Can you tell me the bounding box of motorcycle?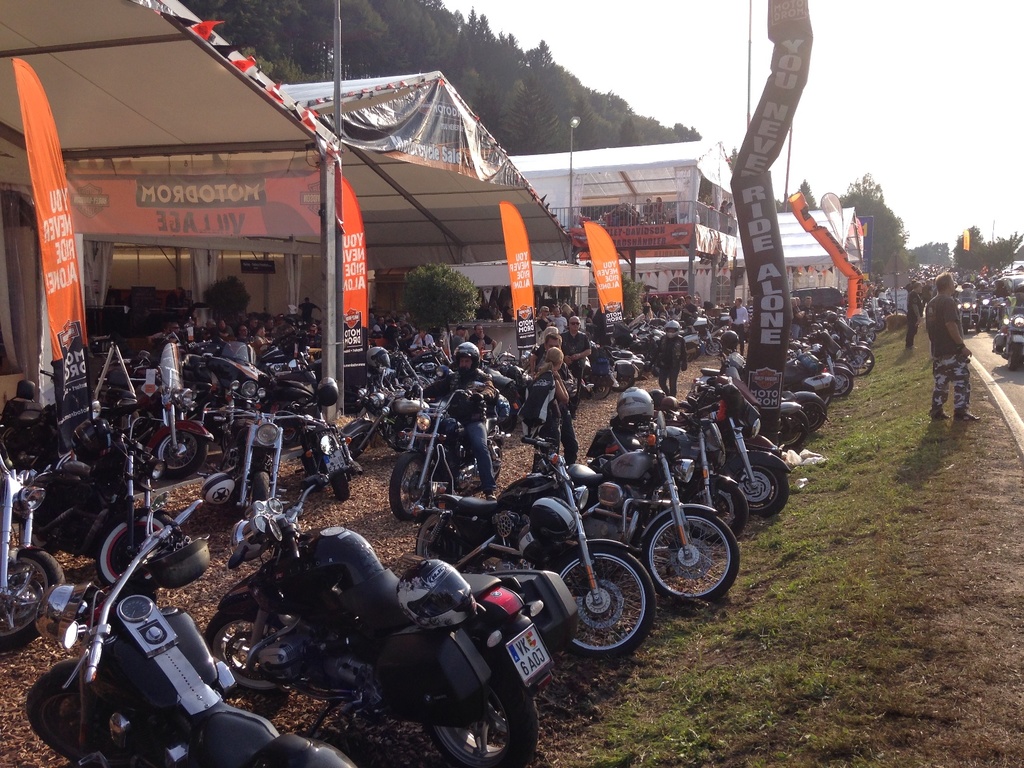
region(680, 328, 724, 359).
